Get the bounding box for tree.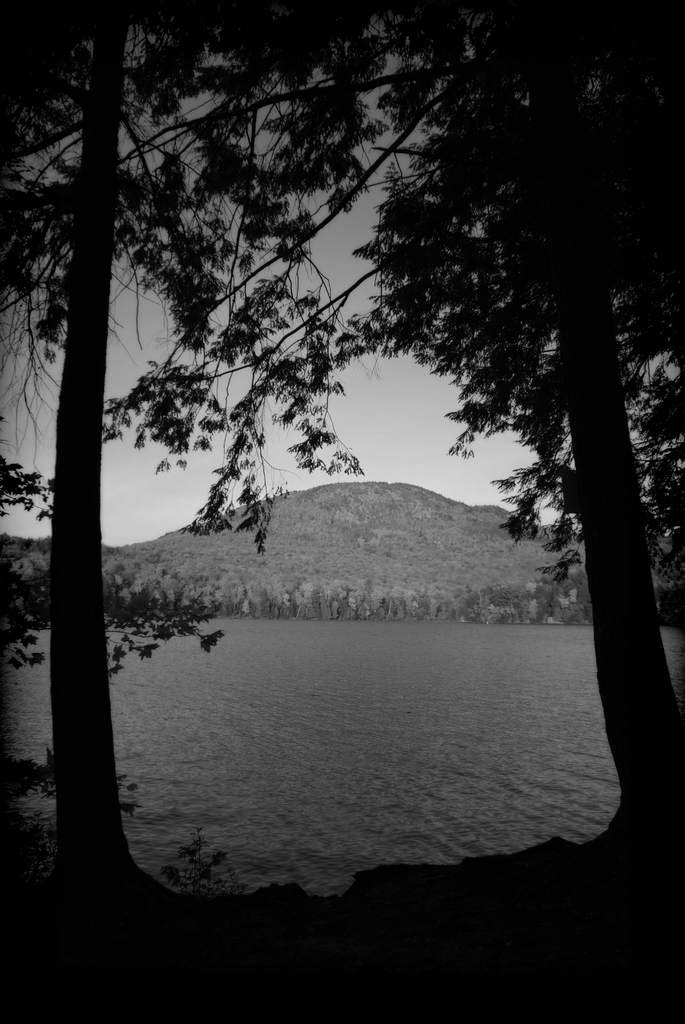
[0,1,305,919].
